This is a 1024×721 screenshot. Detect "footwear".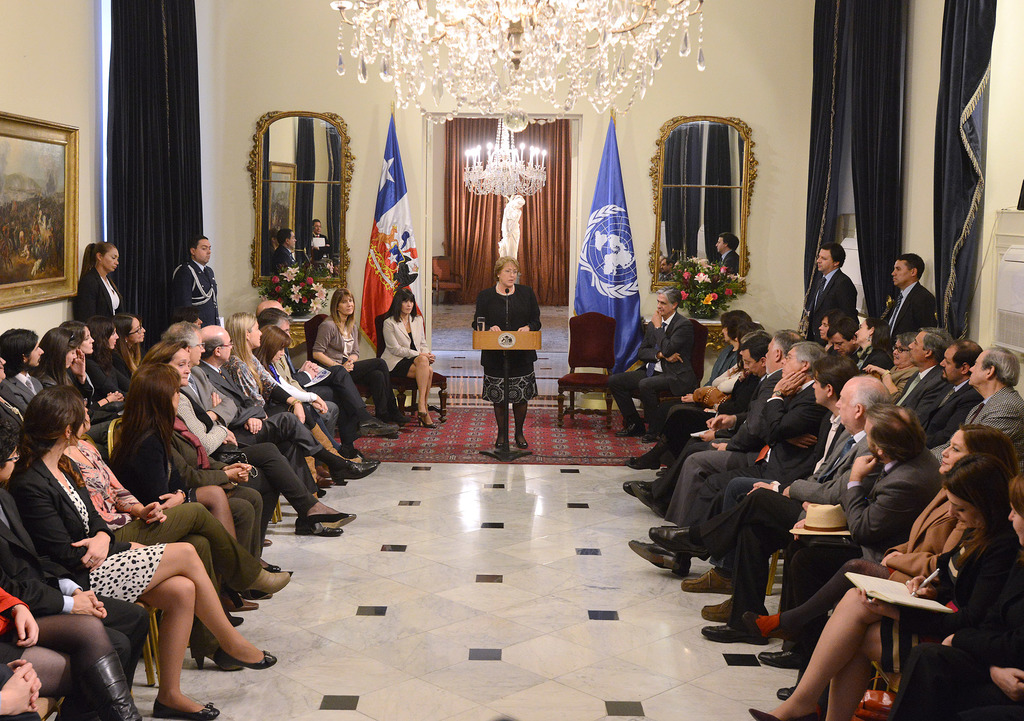
BBox(698, 596, 739, 622).
